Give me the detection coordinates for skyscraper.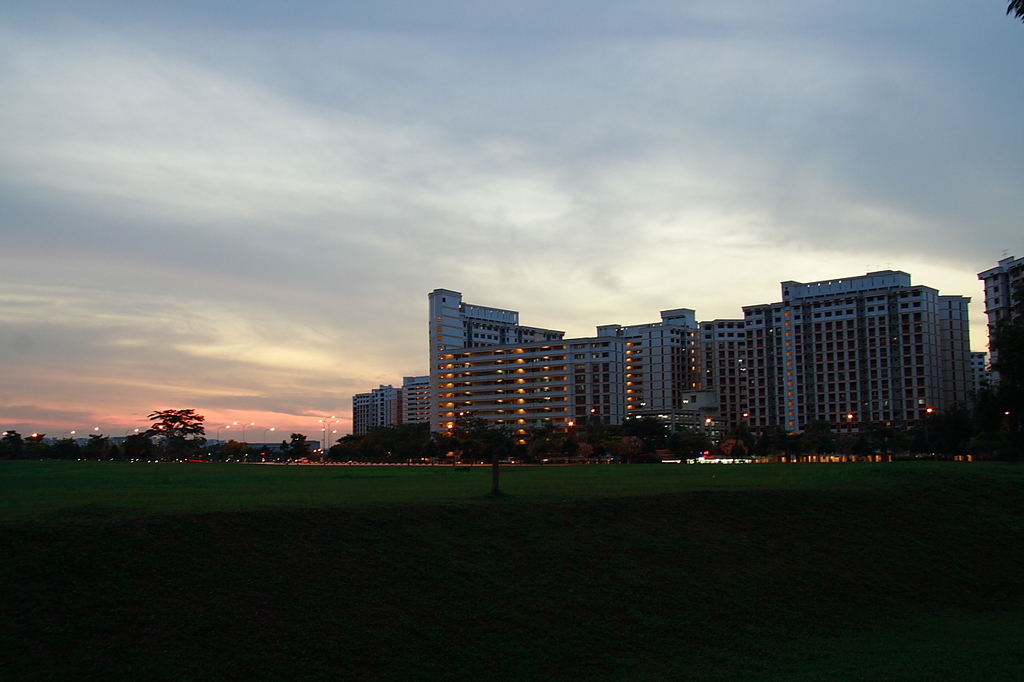
bbox(694, 301, 792, 440).
